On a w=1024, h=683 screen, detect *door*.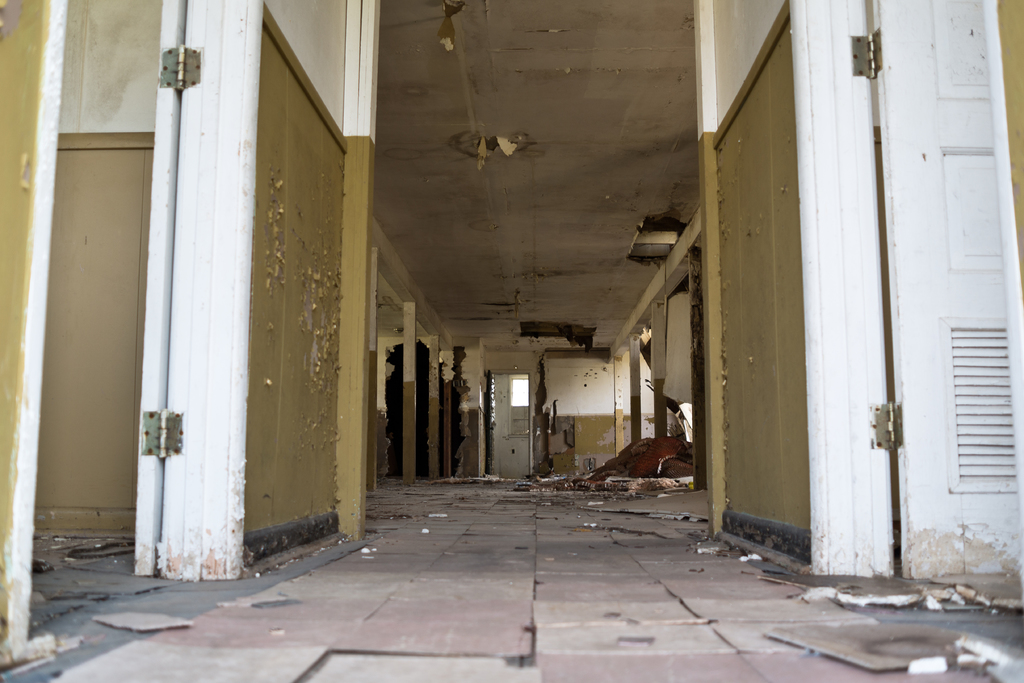
BBox(874, 0, 1021, 580).
